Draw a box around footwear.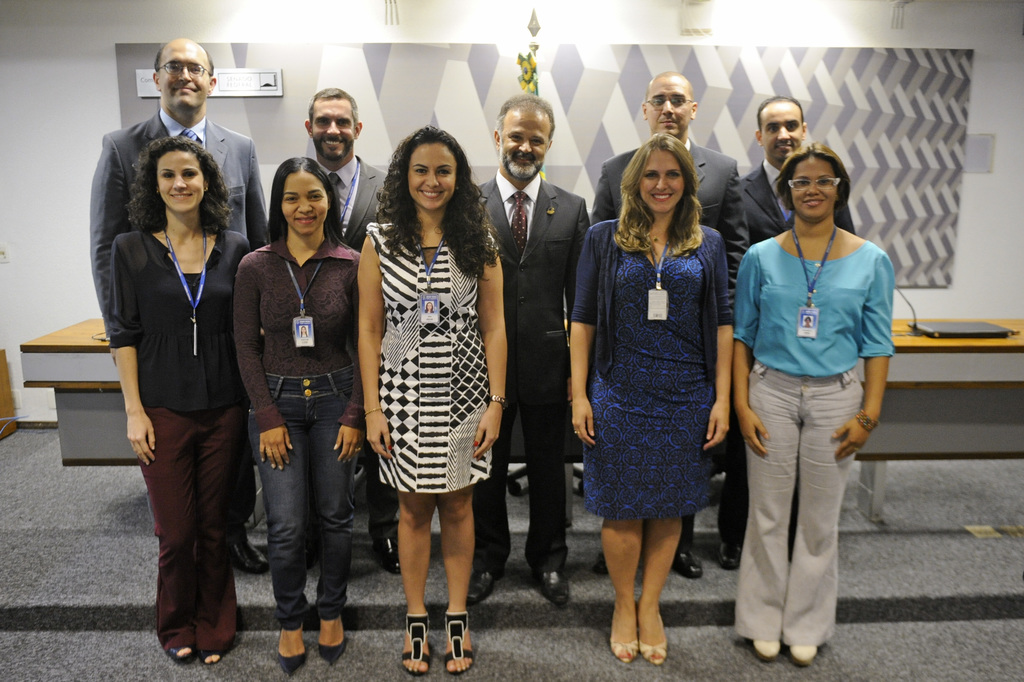
rect(402, 614, 433, 679).
